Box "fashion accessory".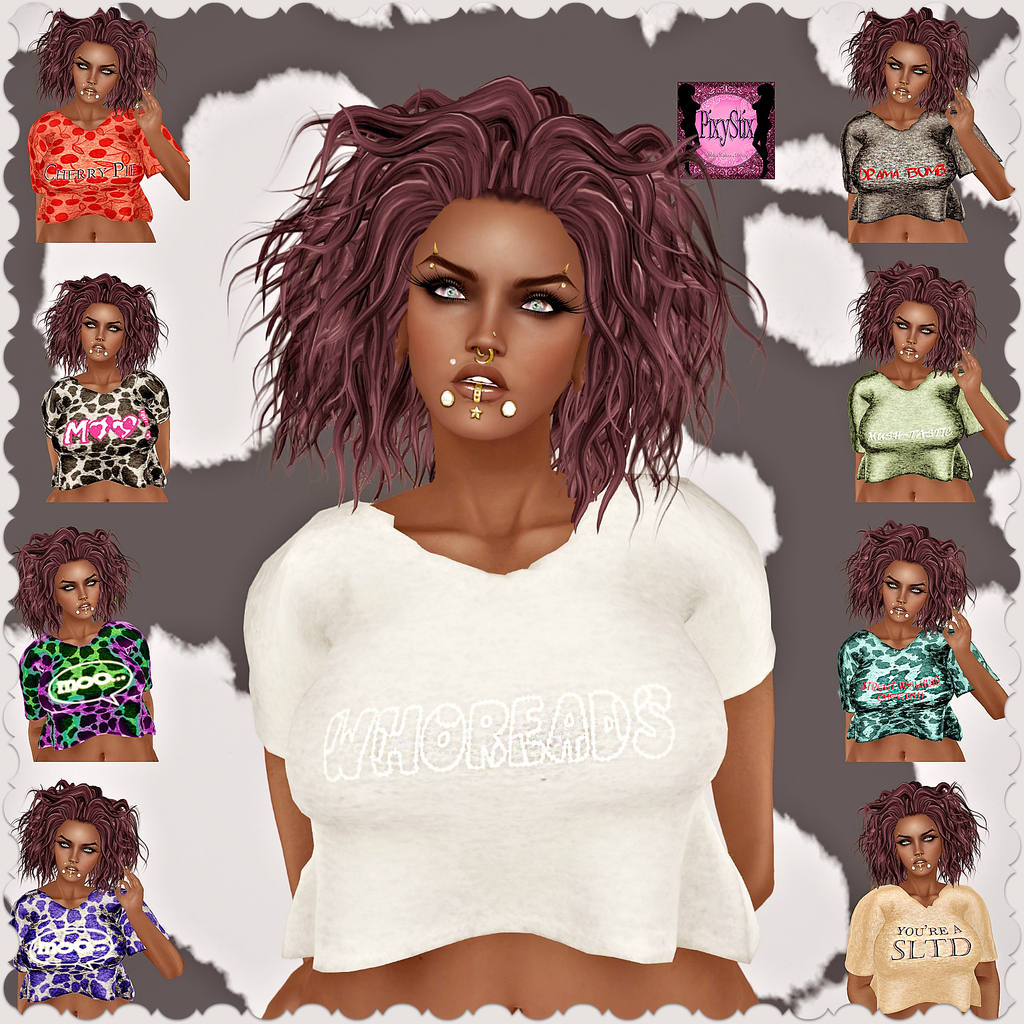
111 59 113 68.
